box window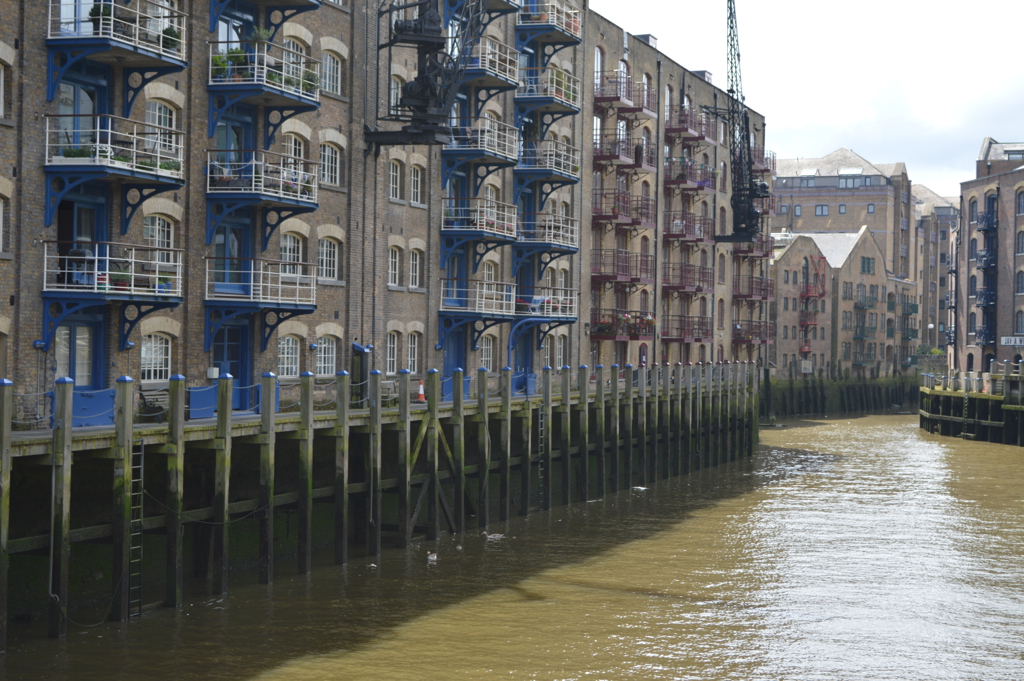
142, 95, 186, 155
